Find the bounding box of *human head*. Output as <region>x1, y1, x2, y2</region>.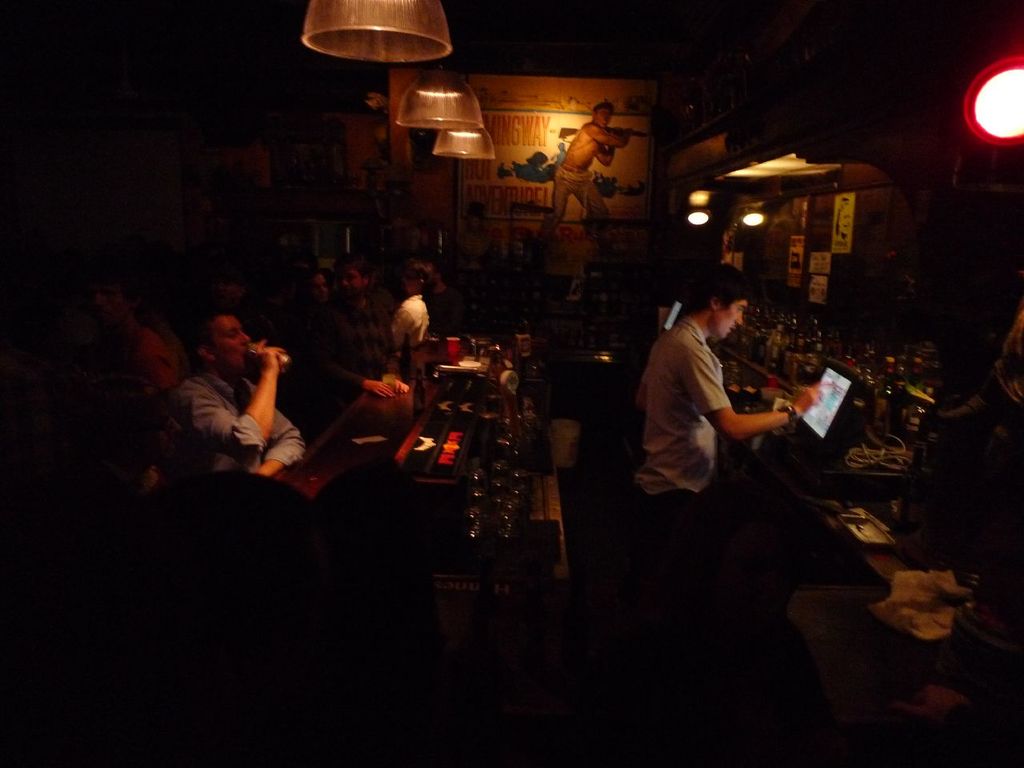
<region>404, 263, 432, 297</region>.
